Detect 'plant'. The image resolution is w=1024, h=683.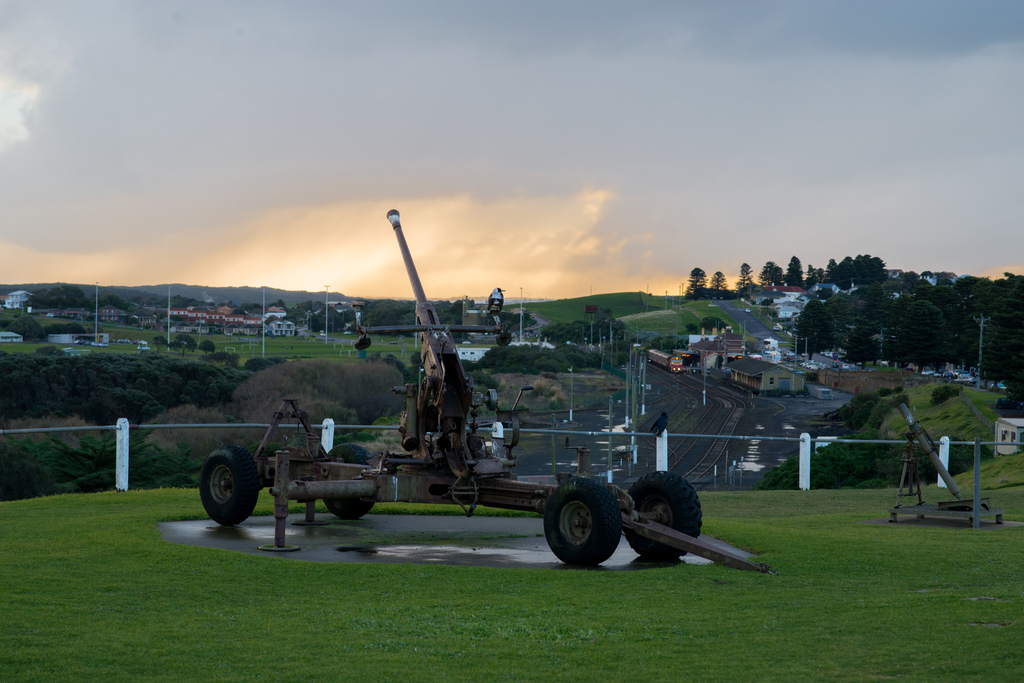
x1=702, y1=312, x2=740, y2=336.
